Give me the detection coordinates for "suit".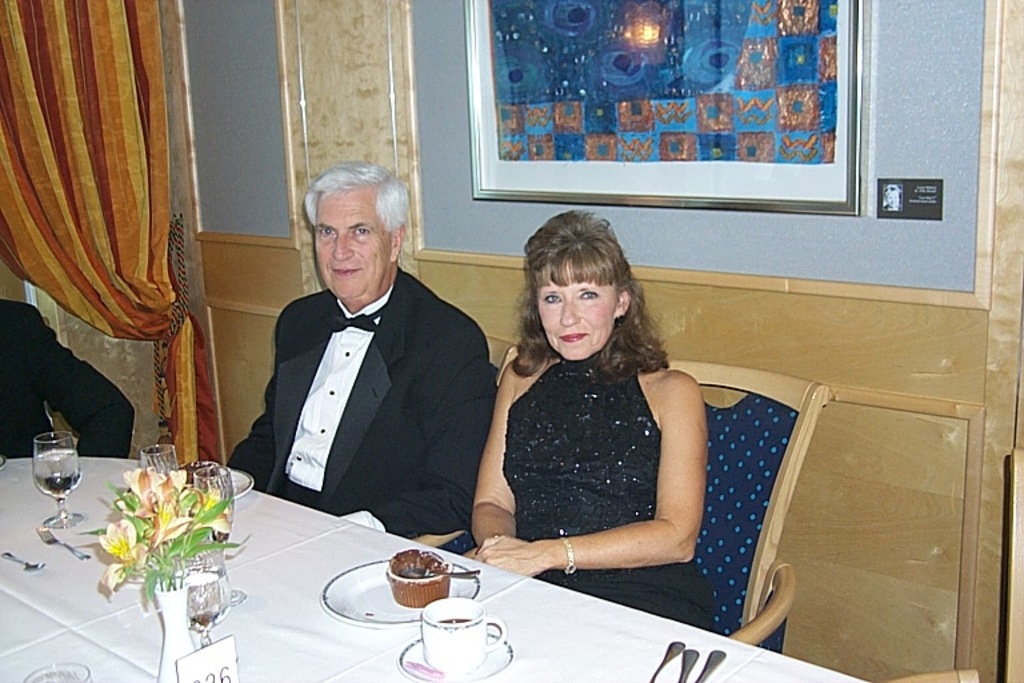
<box>223,223,501,547</box>.
